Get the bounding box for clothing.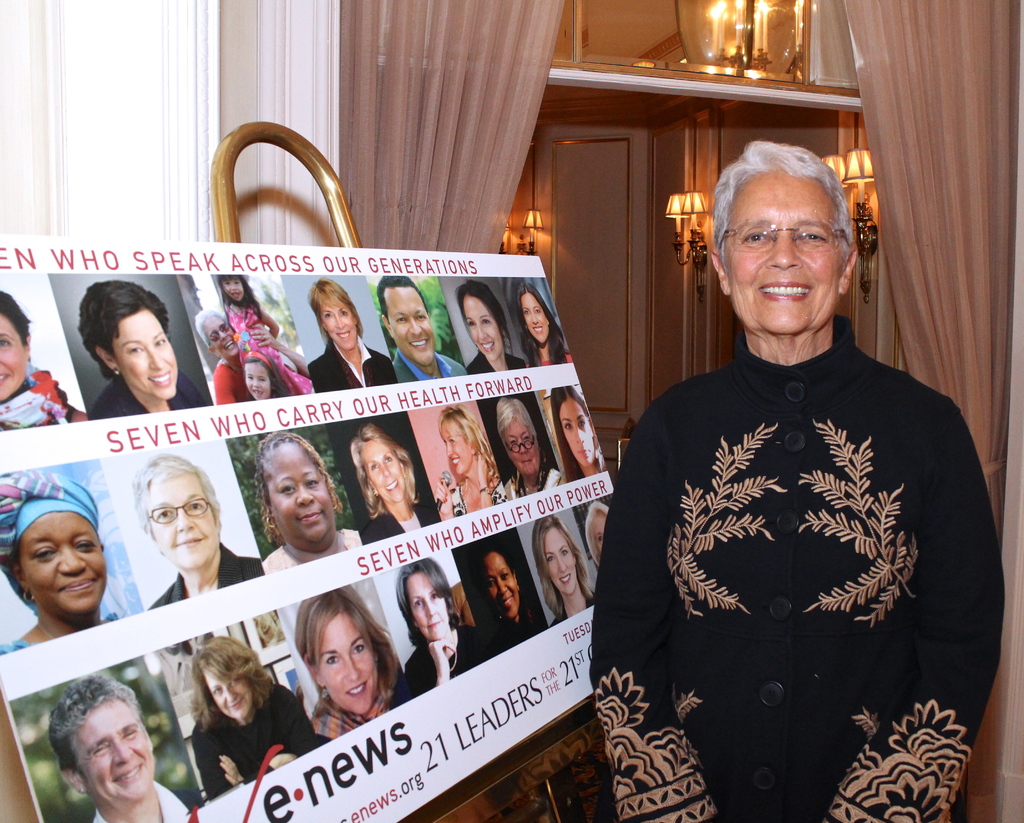
detection(469, 351, 531, 377).
